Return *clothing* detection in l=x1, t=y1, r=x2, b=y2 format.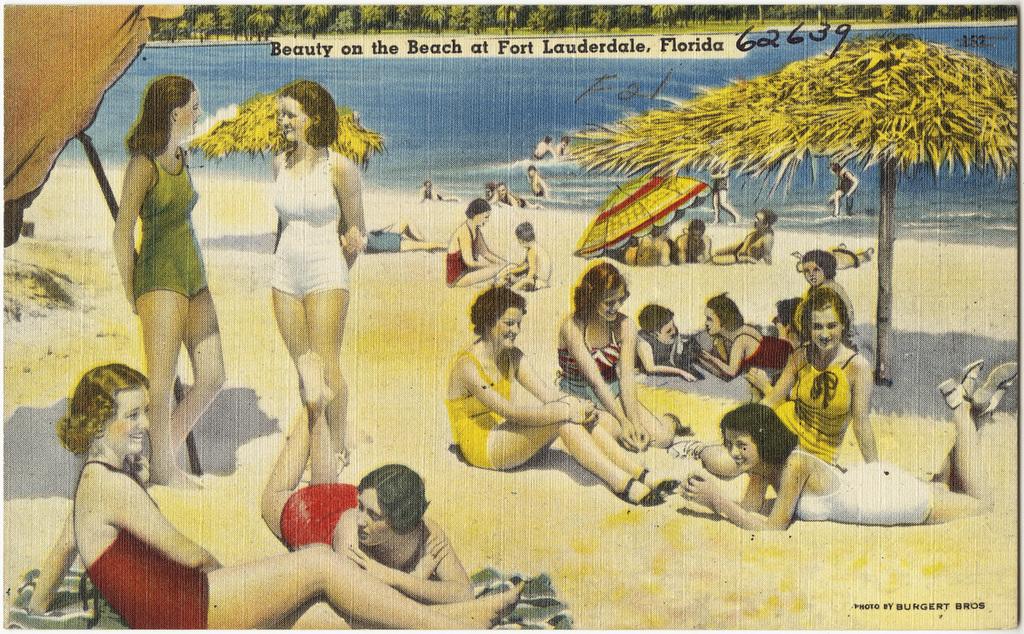
l=831, t=172, r=855, b=199.
